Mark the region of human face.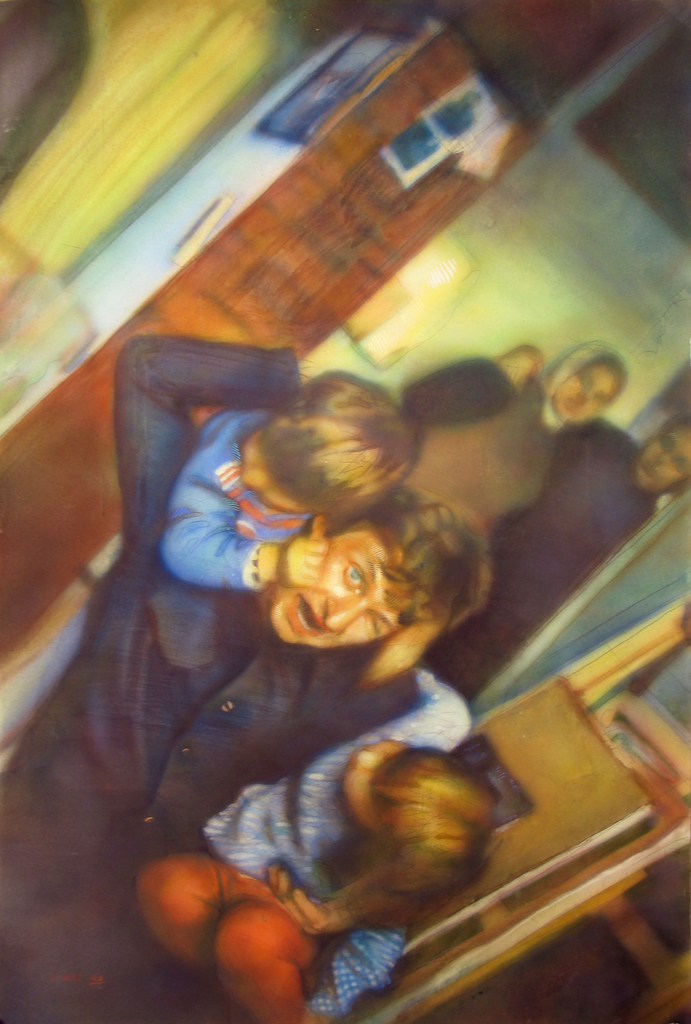
Region: (240, 438, 303, 511).
